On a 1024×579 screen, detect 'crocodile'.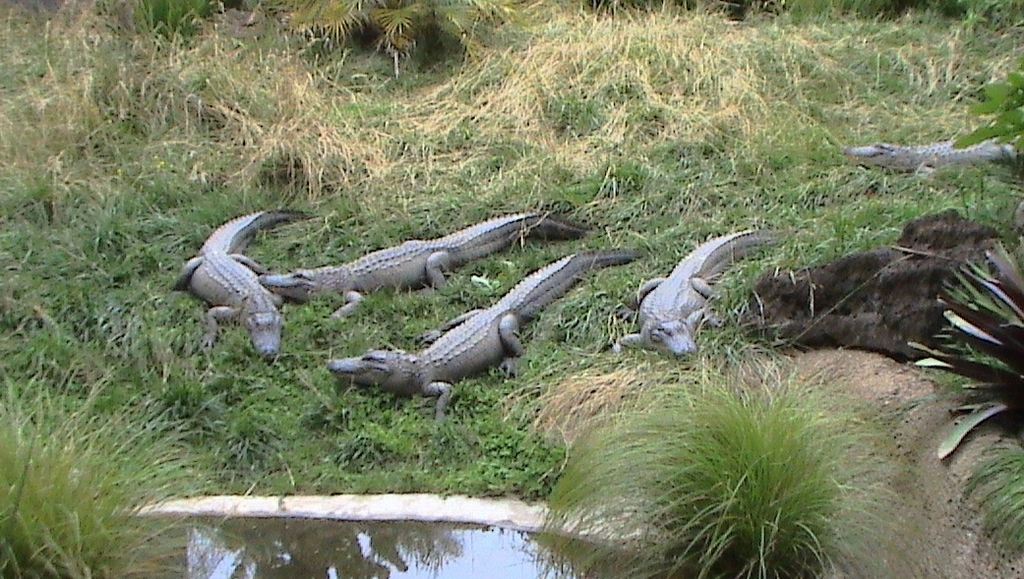
box=[255, 212, 588, 325].
